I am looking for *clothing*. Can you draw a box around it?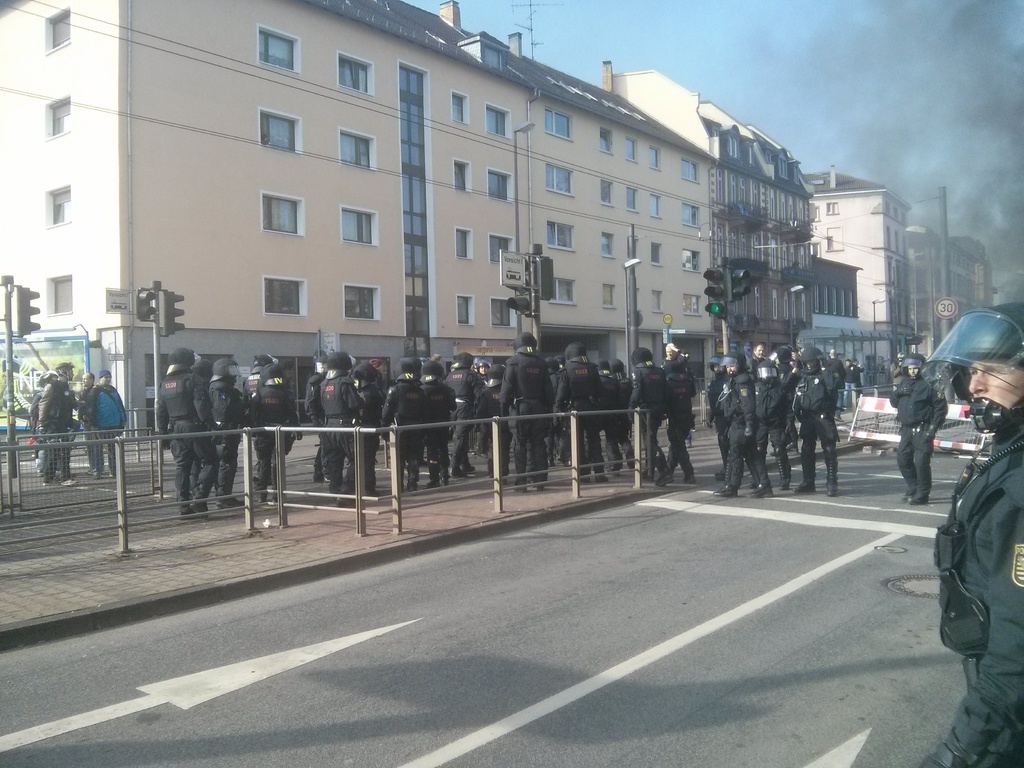
Sure, the bounding box is <box>355,360,387,488</box>.
